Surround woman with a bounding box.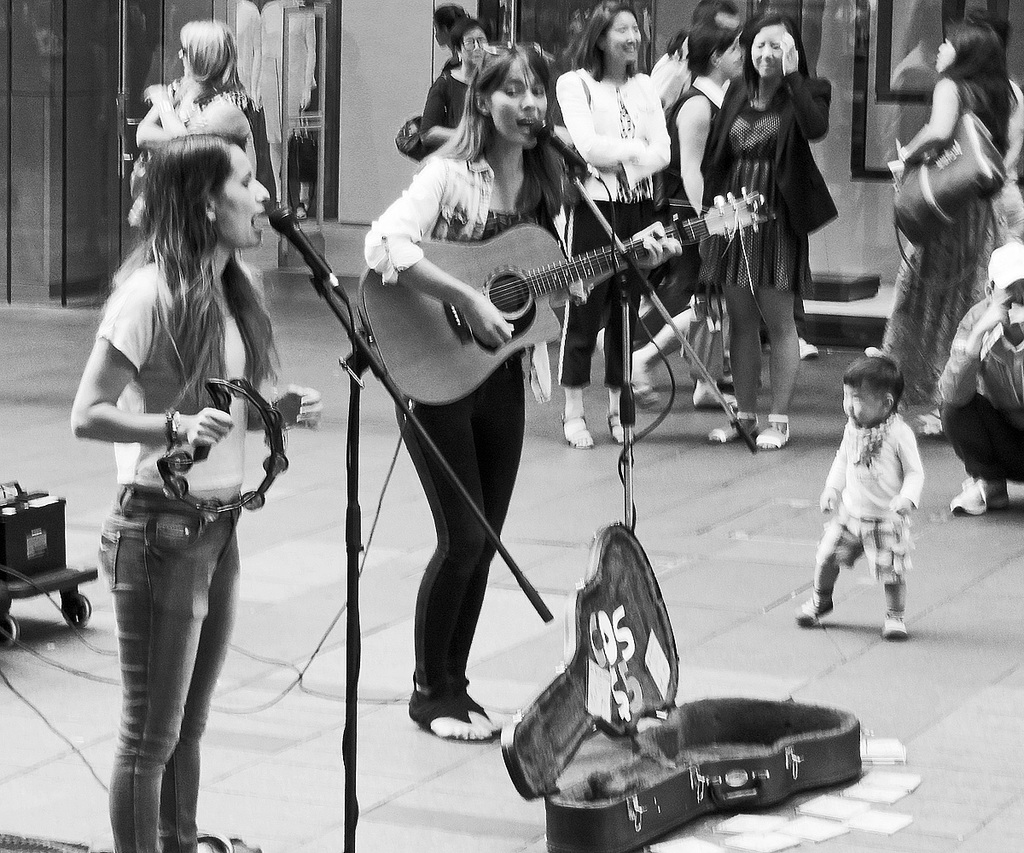
[left=65, top=90, right=304, bottom=843].
